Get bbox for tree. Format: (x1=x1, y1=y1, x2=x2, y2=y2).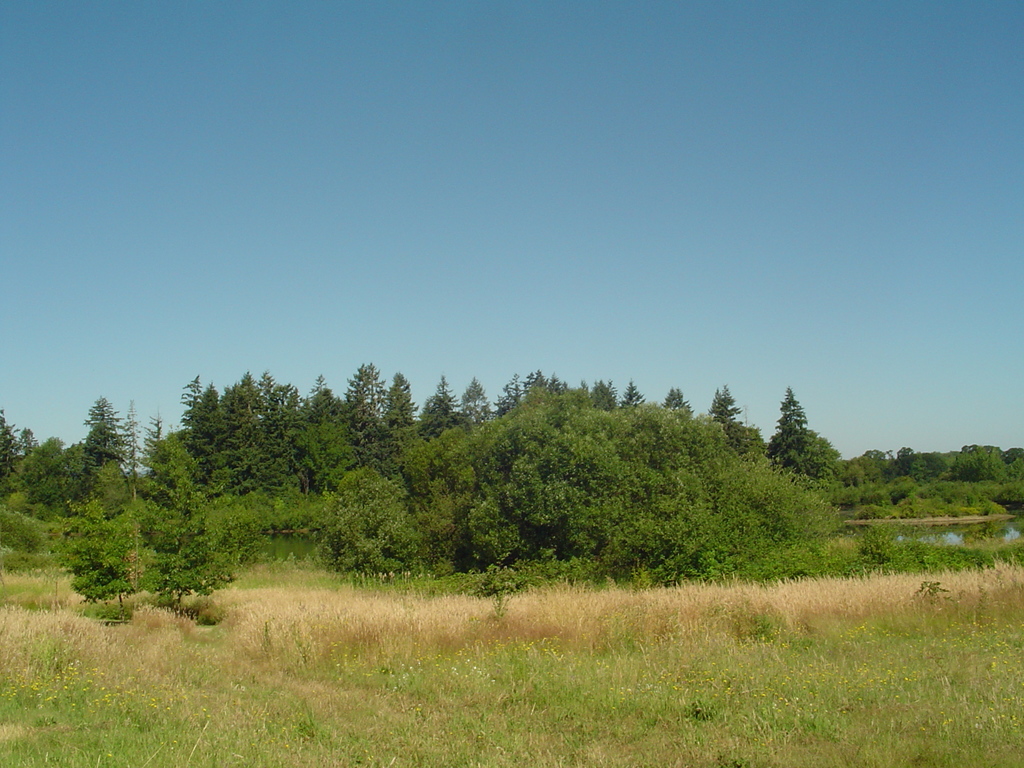
(x1=358, y1=359, x2=388, y2=424).
